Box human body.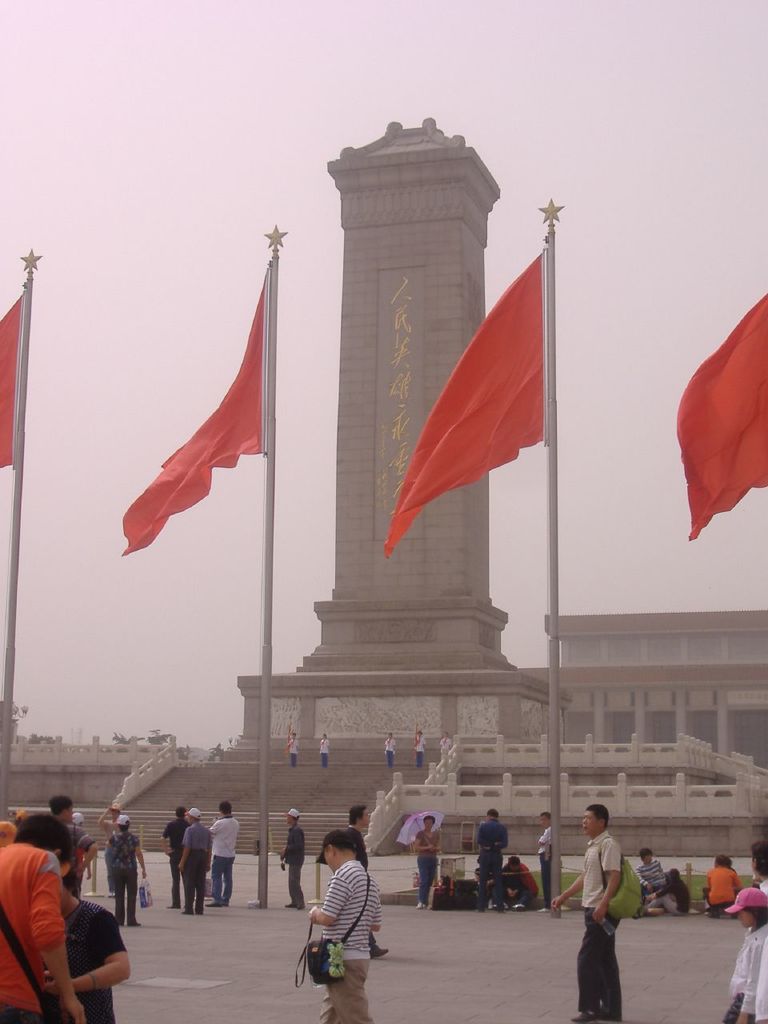
(63, 818, 95, 900).
